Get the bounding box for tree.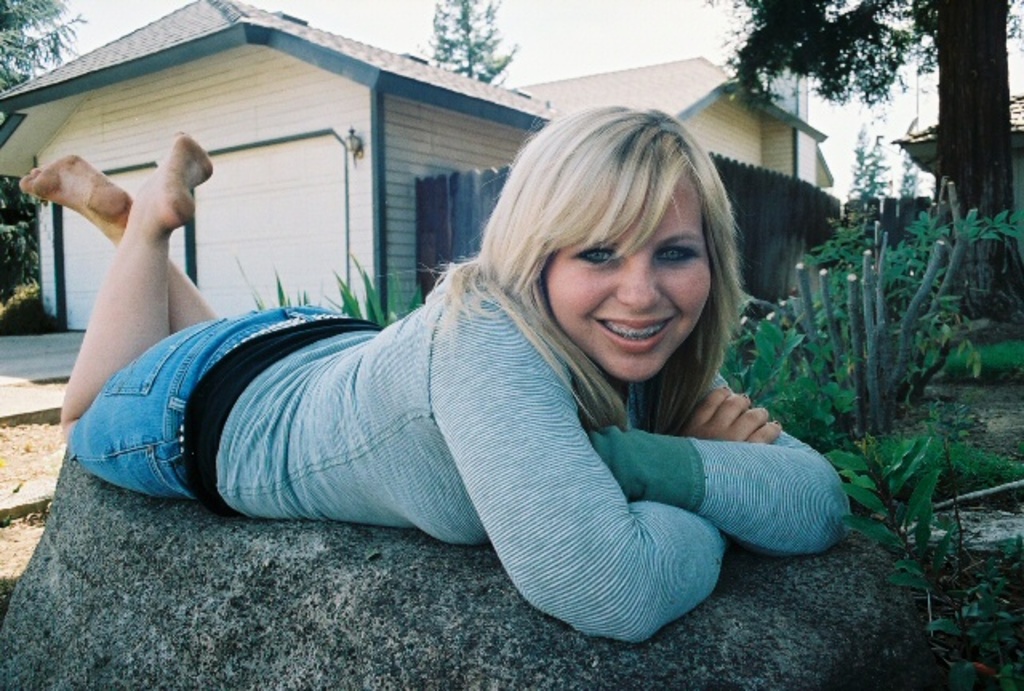
bbox=[0, 171, 42, 302].
